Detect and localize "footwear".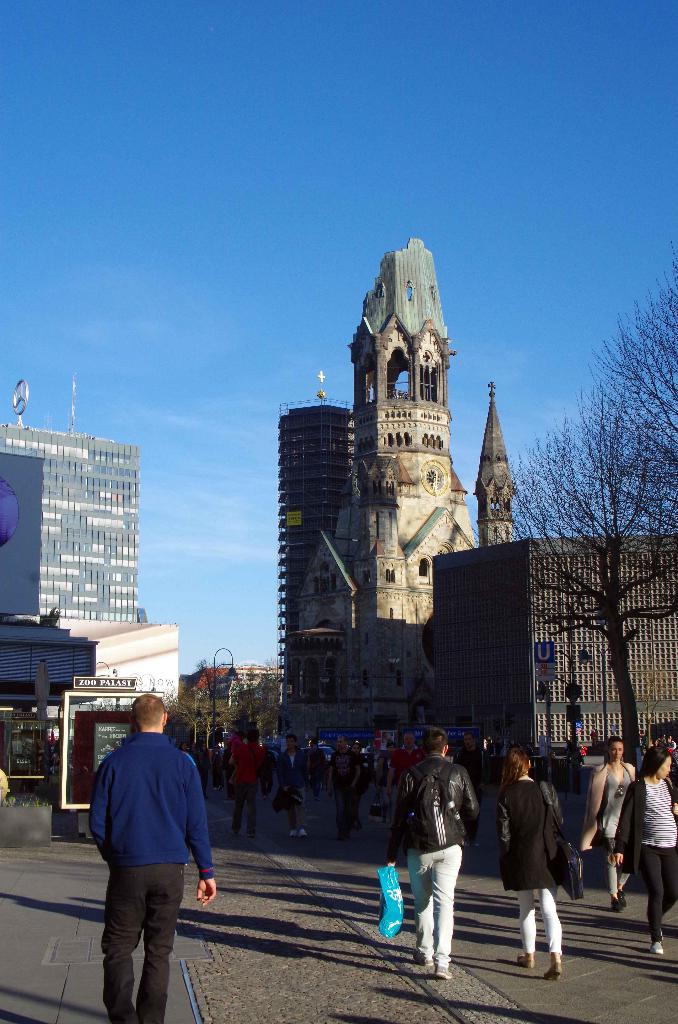
Localized at select_region(611, 899, 625, 911).
